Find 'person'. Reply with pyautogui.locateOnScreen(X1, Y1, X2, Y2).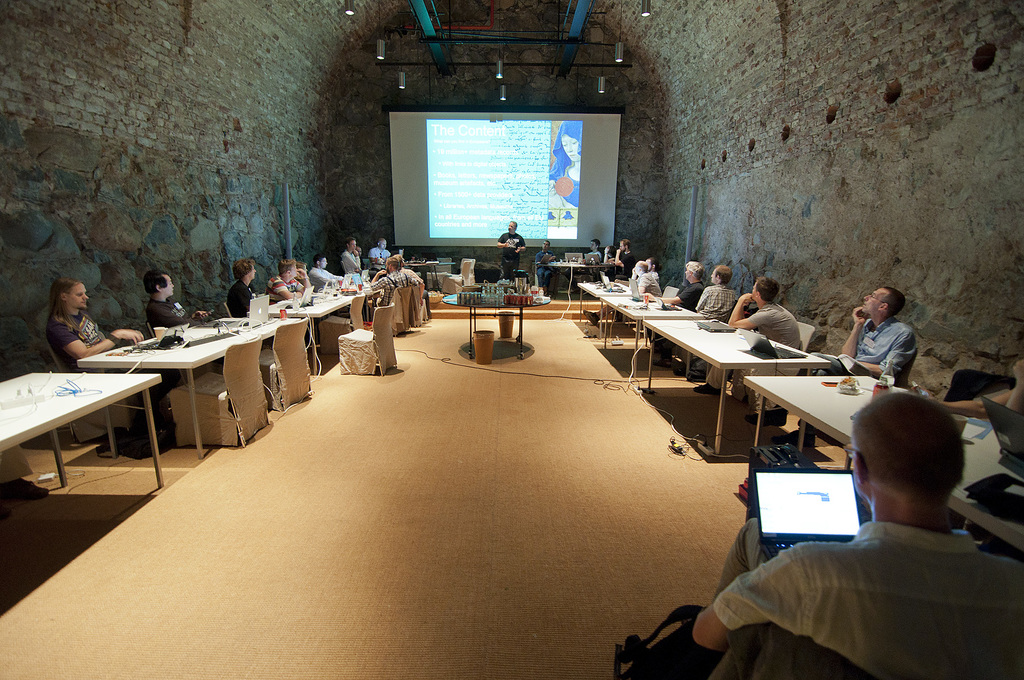
pyautogui.locateOnScreen(834, 281, 925, 388).
